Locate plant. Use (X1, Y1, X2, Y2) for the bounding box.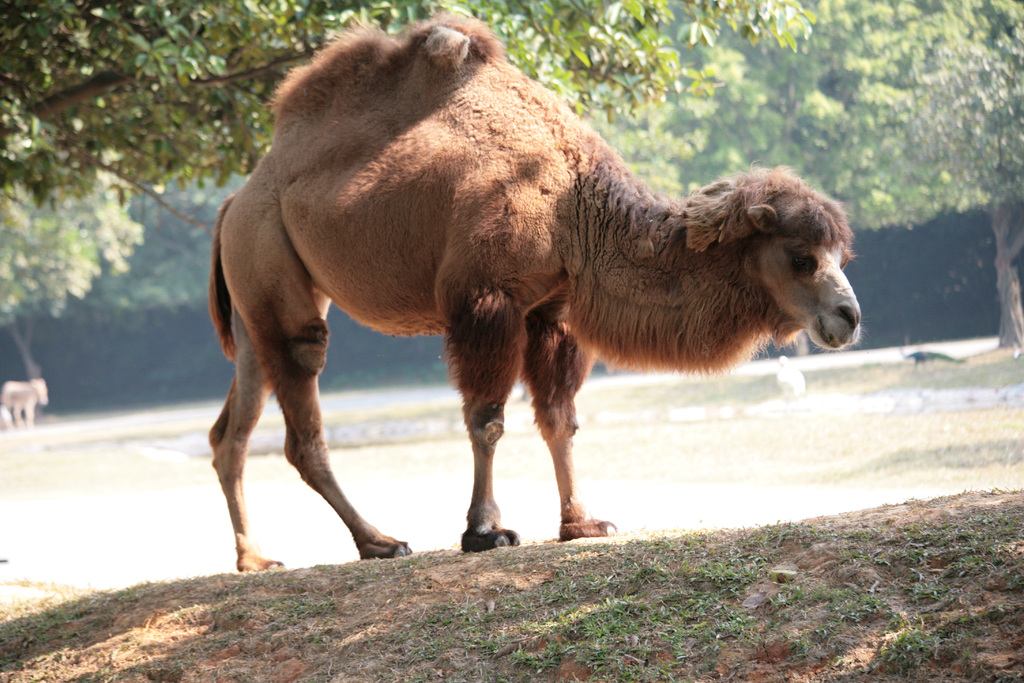
(0, 372, 1023, 682).
